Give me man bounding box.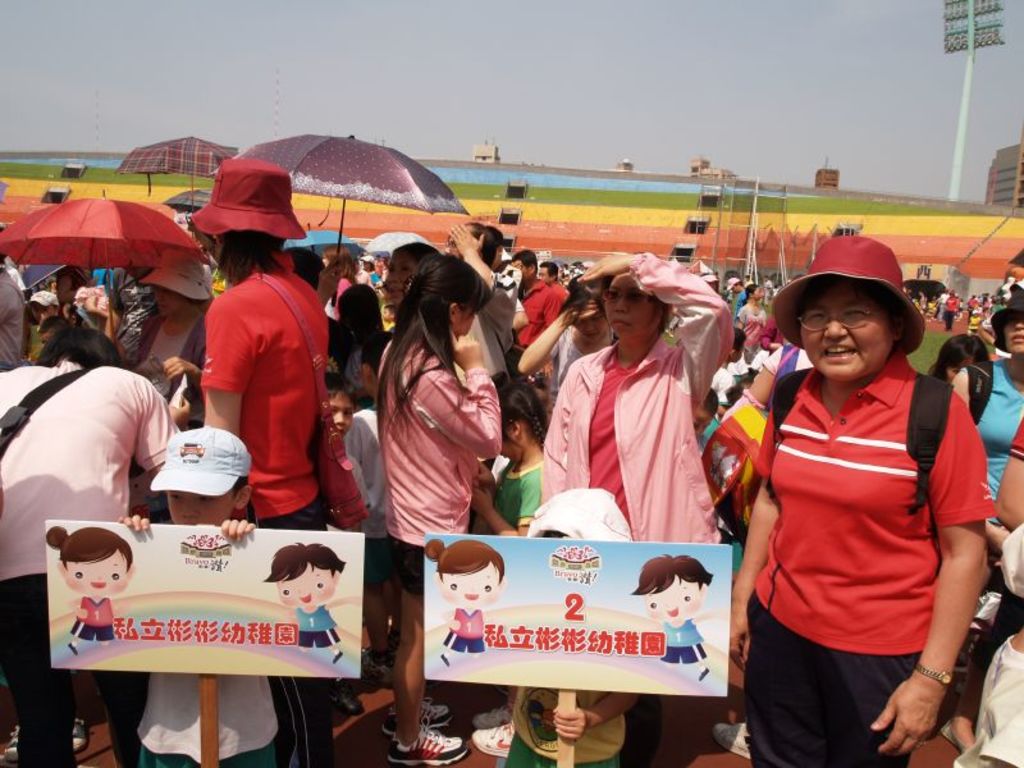
locate(534, 261, 564, 289).
